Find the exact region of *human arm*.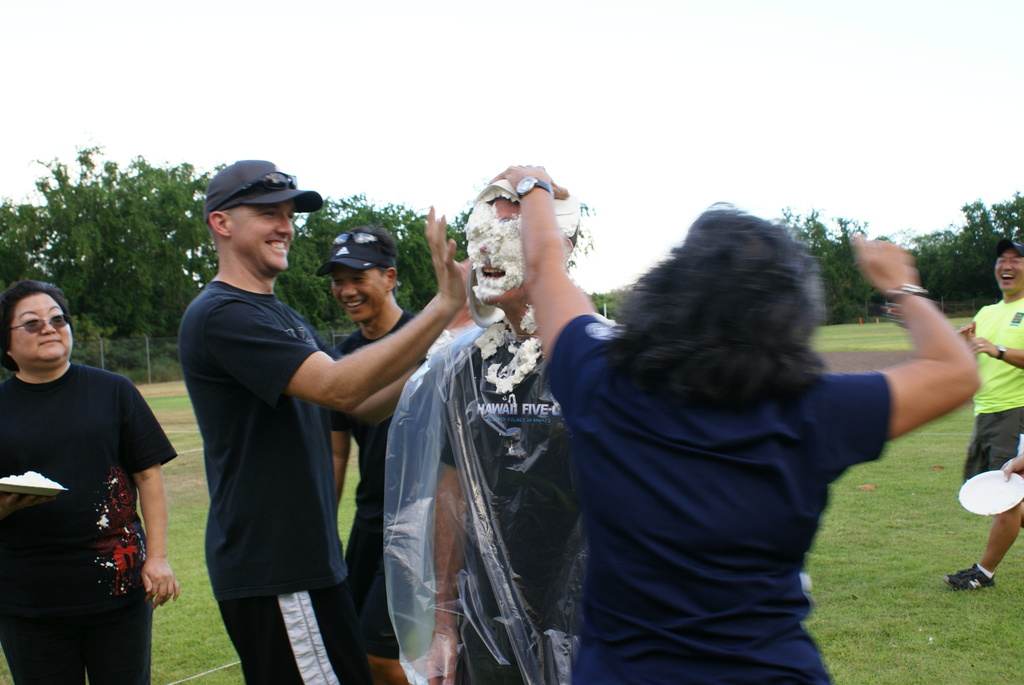
Exact region: bbox=(954, 318, 981, 345).
